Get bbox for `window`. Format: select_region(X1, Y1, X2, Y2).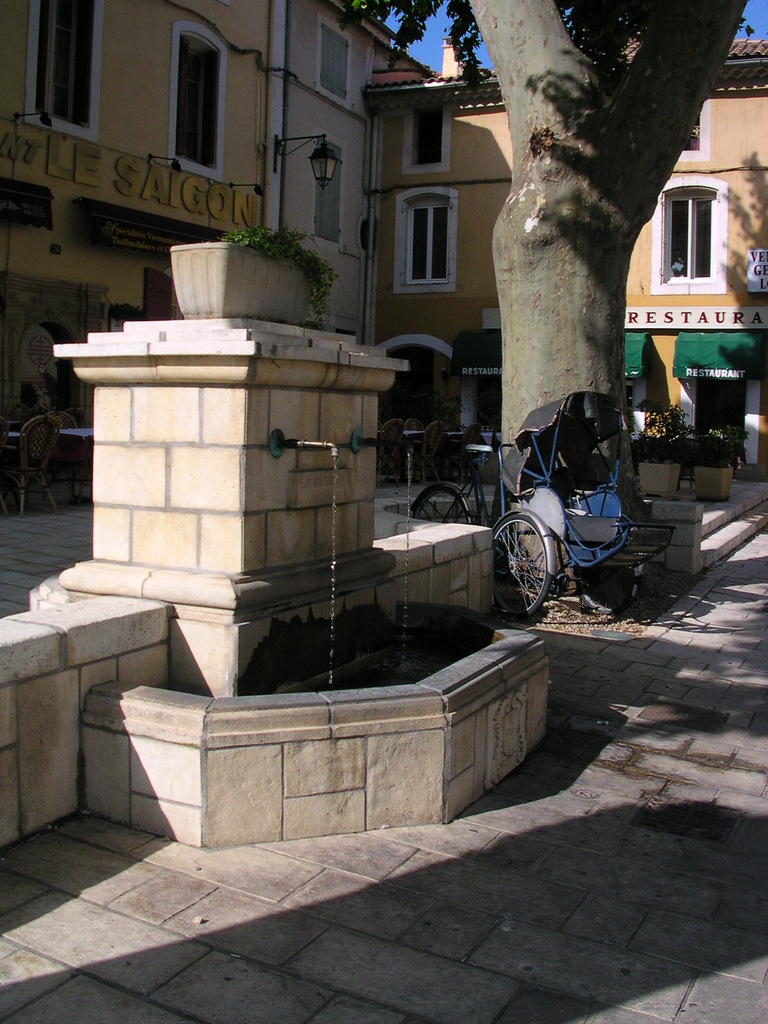
select_region(310, 145, 344, 248).
